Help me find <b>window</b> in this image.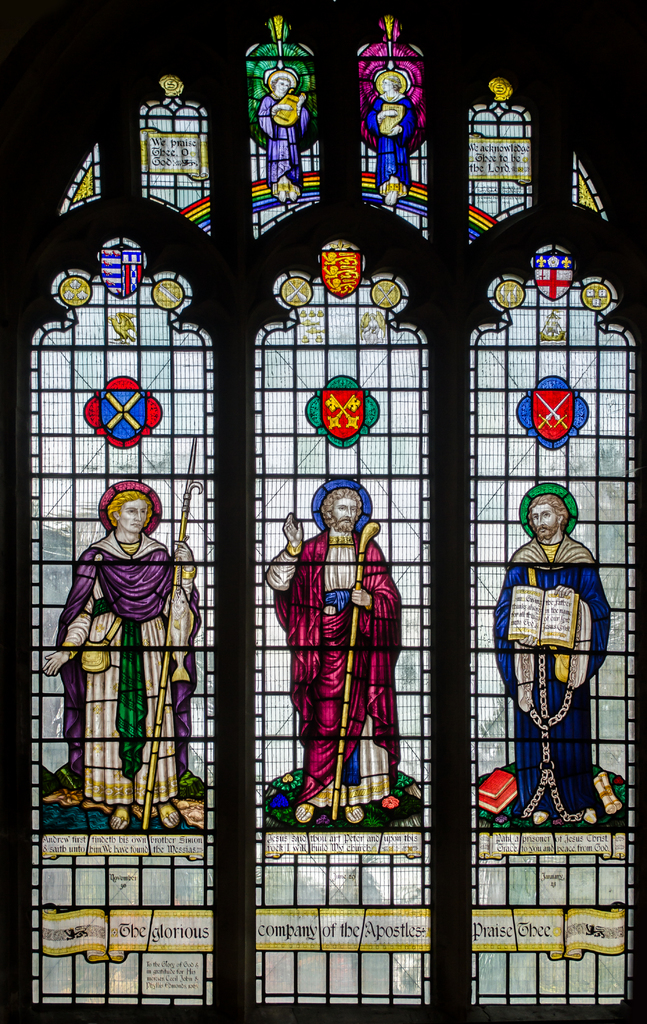
Found it: [0,0,646,1009].
